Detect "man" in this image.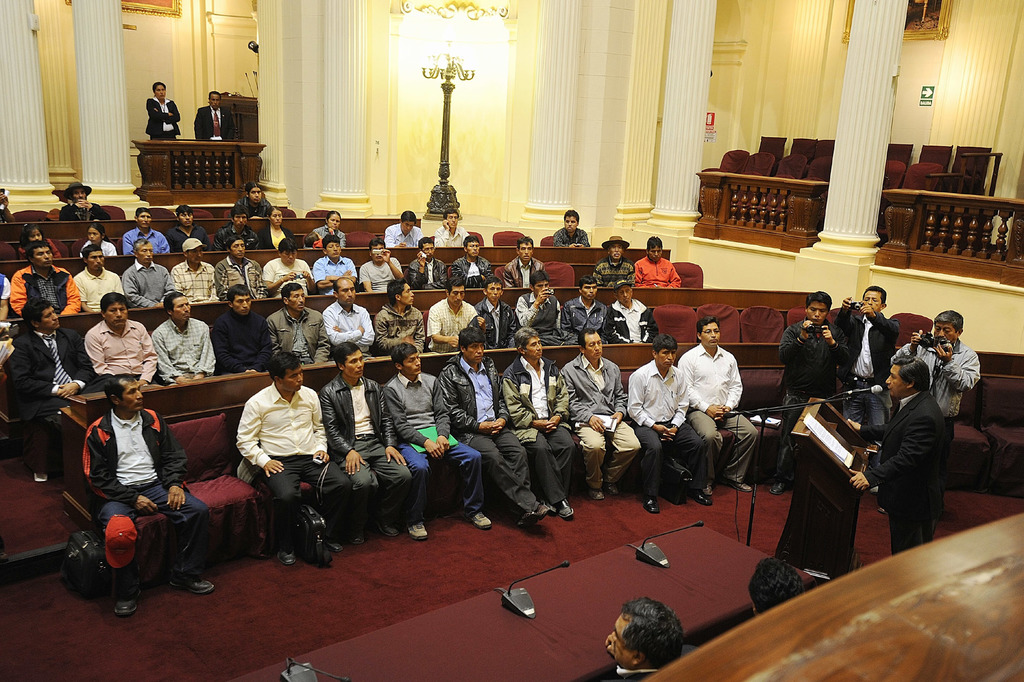
Detection: (474,273,521,352).
